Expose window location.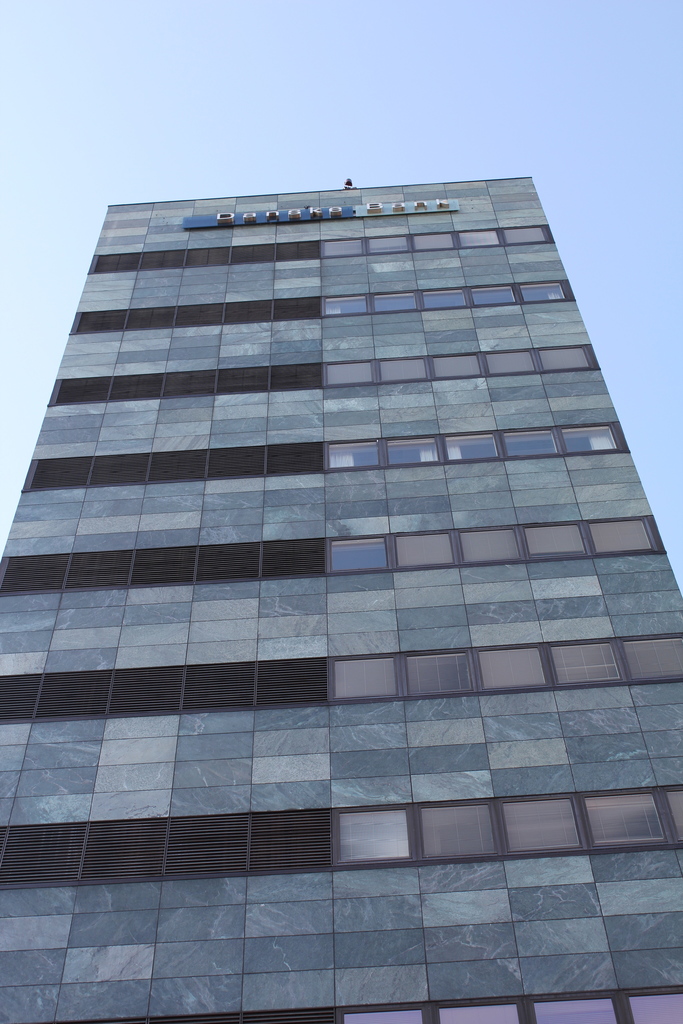
Exposed at x1=386, y1=437, x2=442, y2=467.
